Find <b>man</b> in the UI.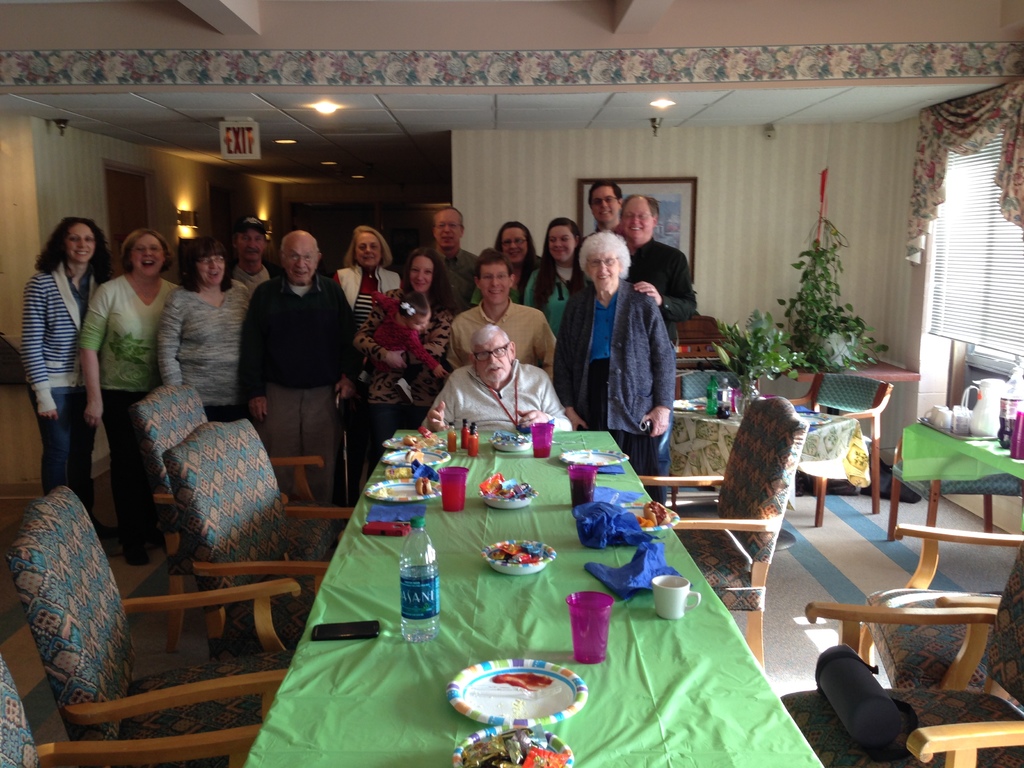
UI element at BBox(618, 193, 696, 345).
